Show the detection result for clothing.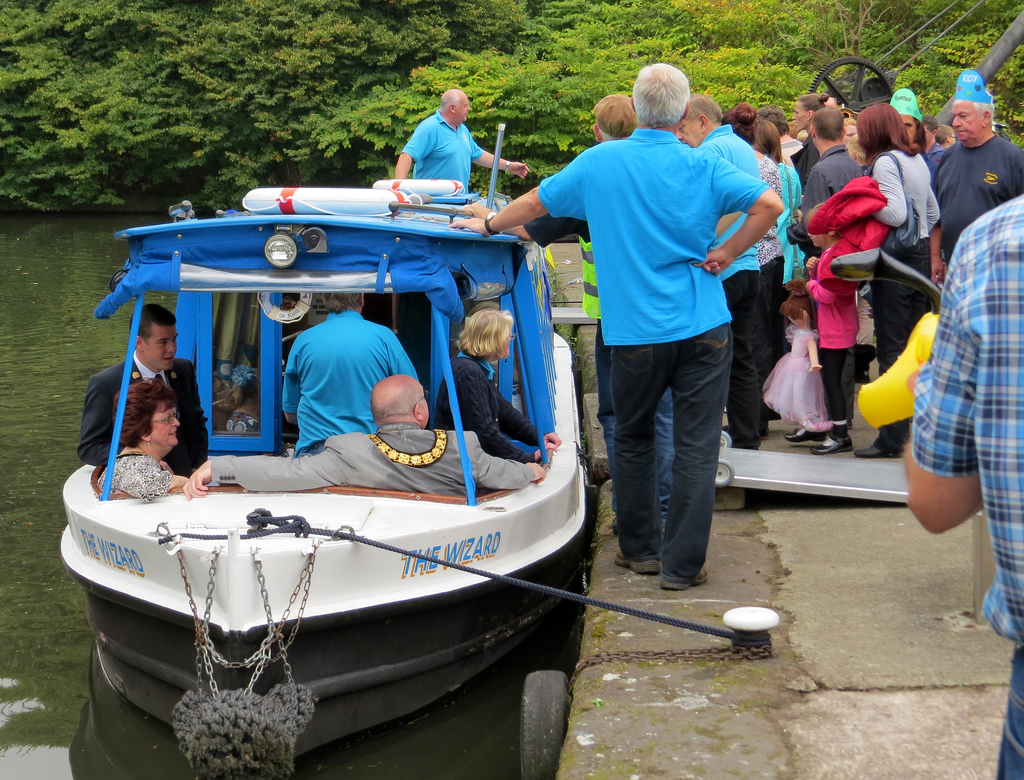
BBox(816, 337, 853, 418).
